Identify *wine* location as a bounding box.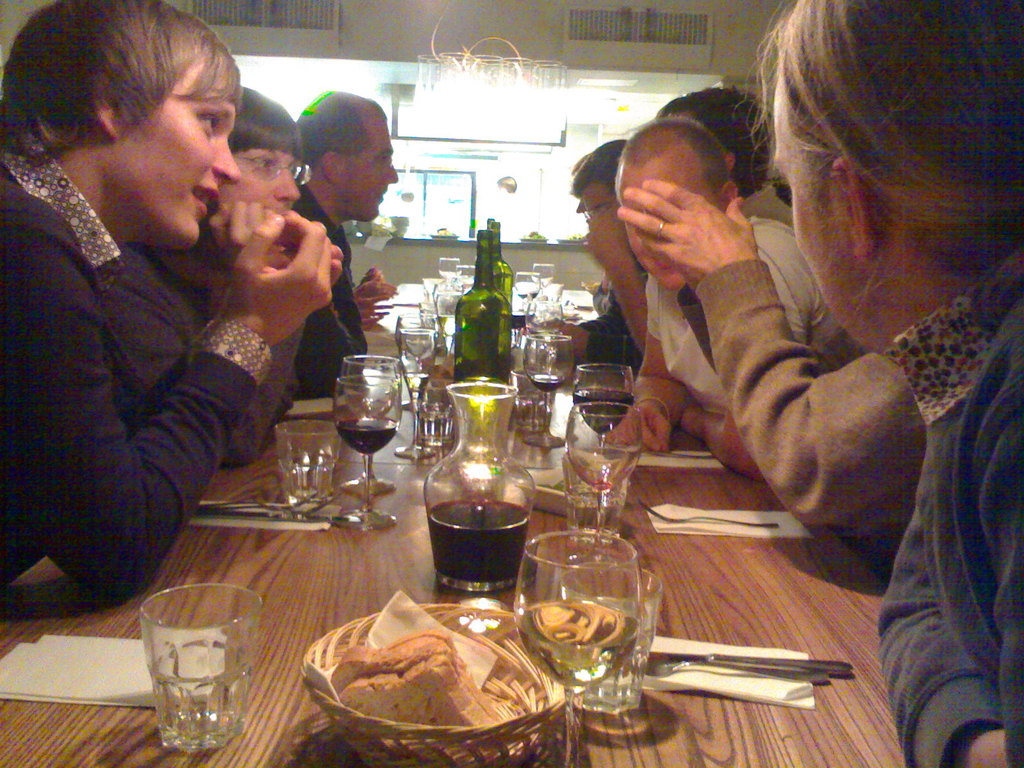
rect(534, 276, 548, 285).
